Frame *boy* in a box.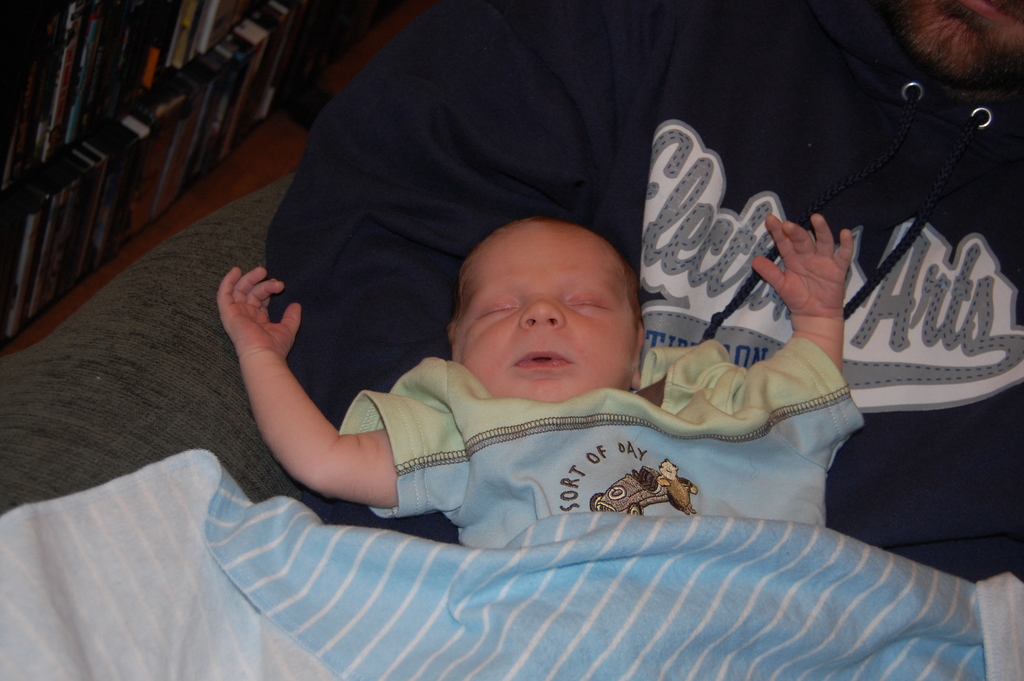
crop(215, 215, 865, 551).
